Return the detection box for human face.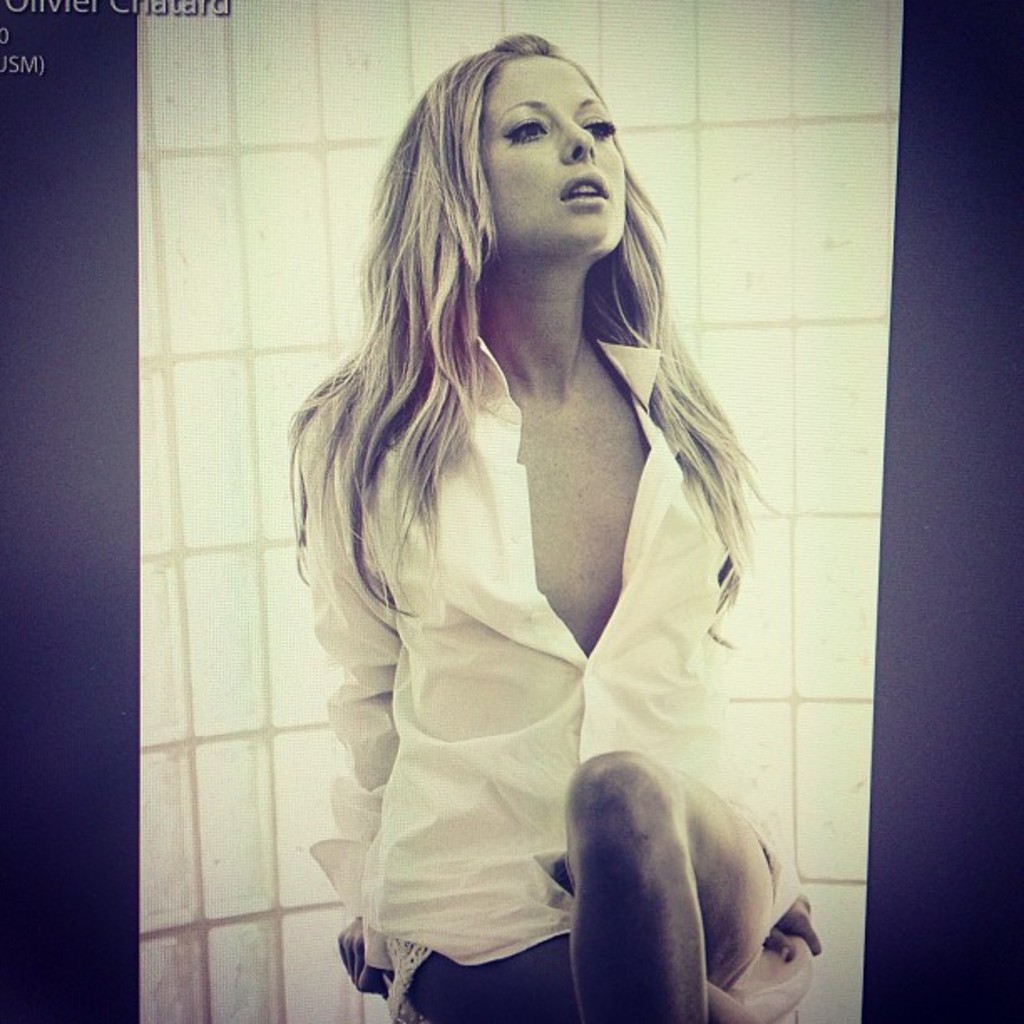
region(479, 57, 636, 251).
